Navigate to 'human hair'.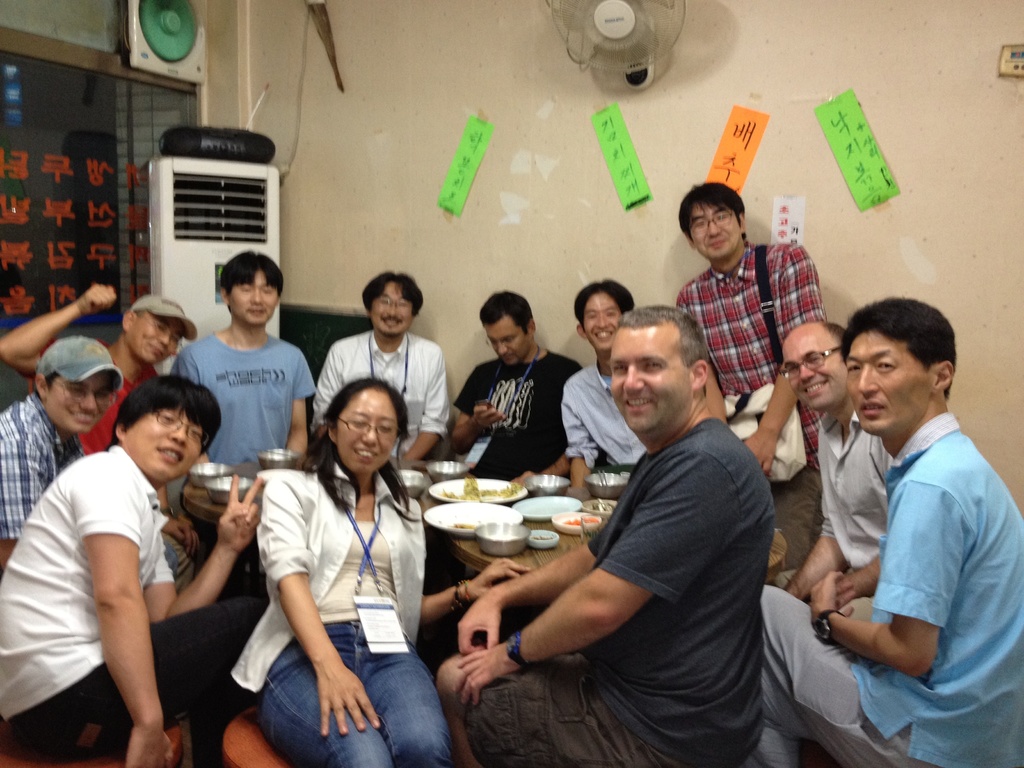
Navigation target: left=617, top=300, right=707, bottom=401.
